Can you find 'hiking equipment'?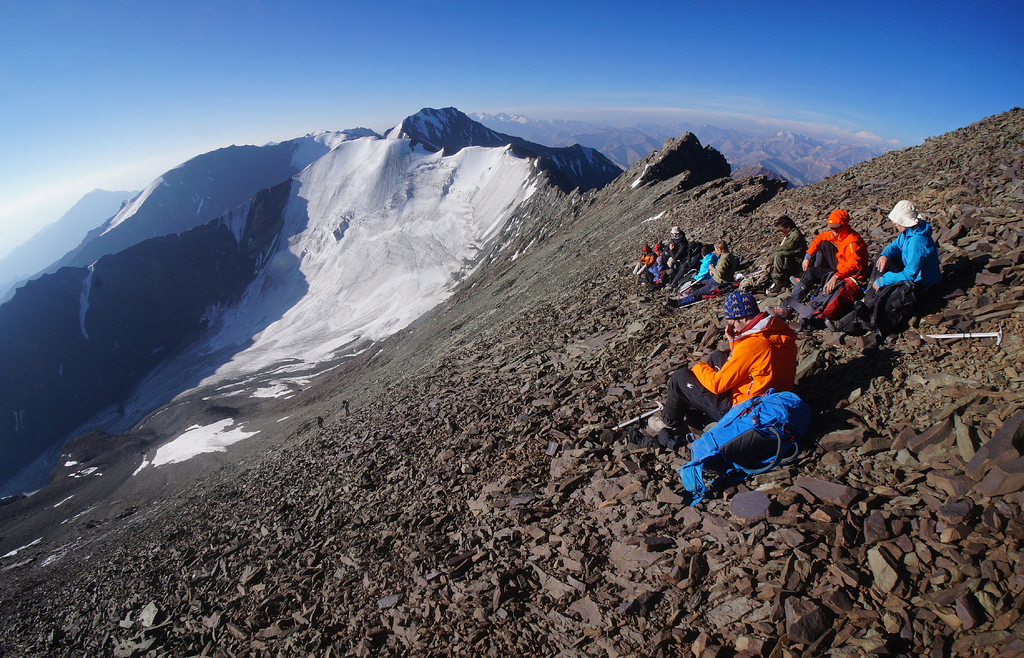
Yes, bounding box: bbox=(781, 270, 856, 327).
